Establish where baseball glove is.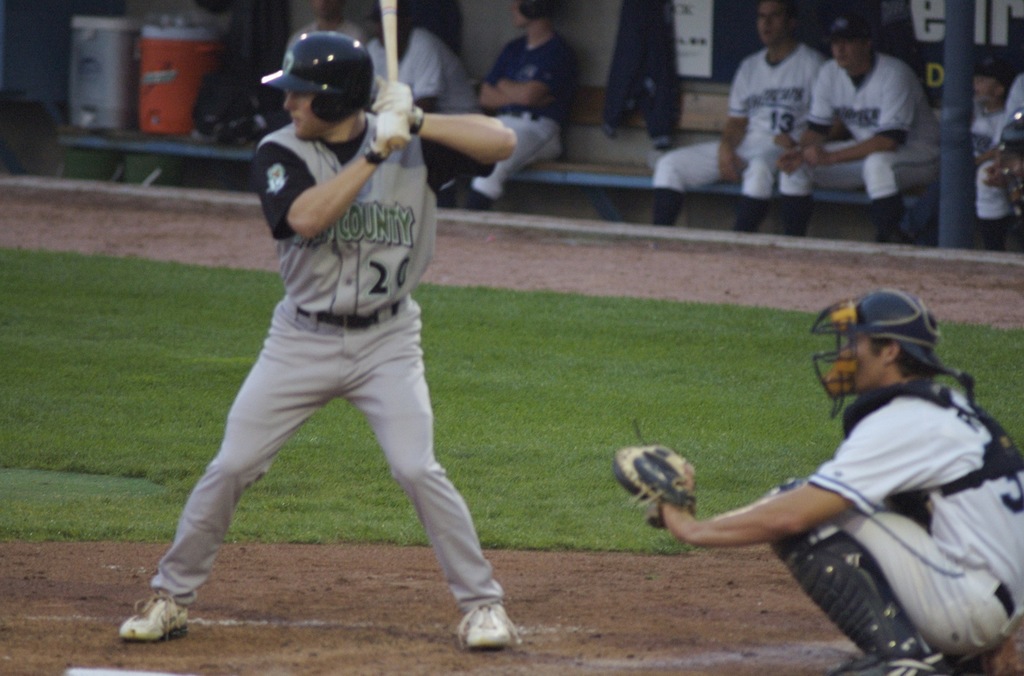
Established at x1=374, y1=76, x2=419, y2=113.
